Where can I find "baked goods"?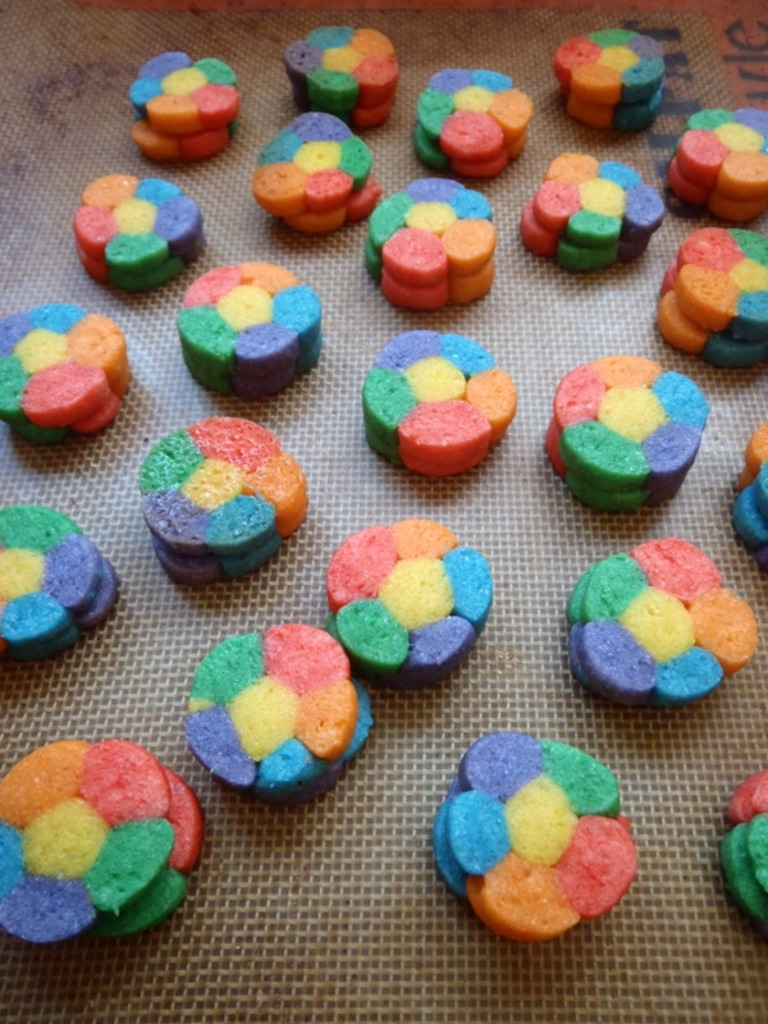
You can find it at [667,105,767,224].
